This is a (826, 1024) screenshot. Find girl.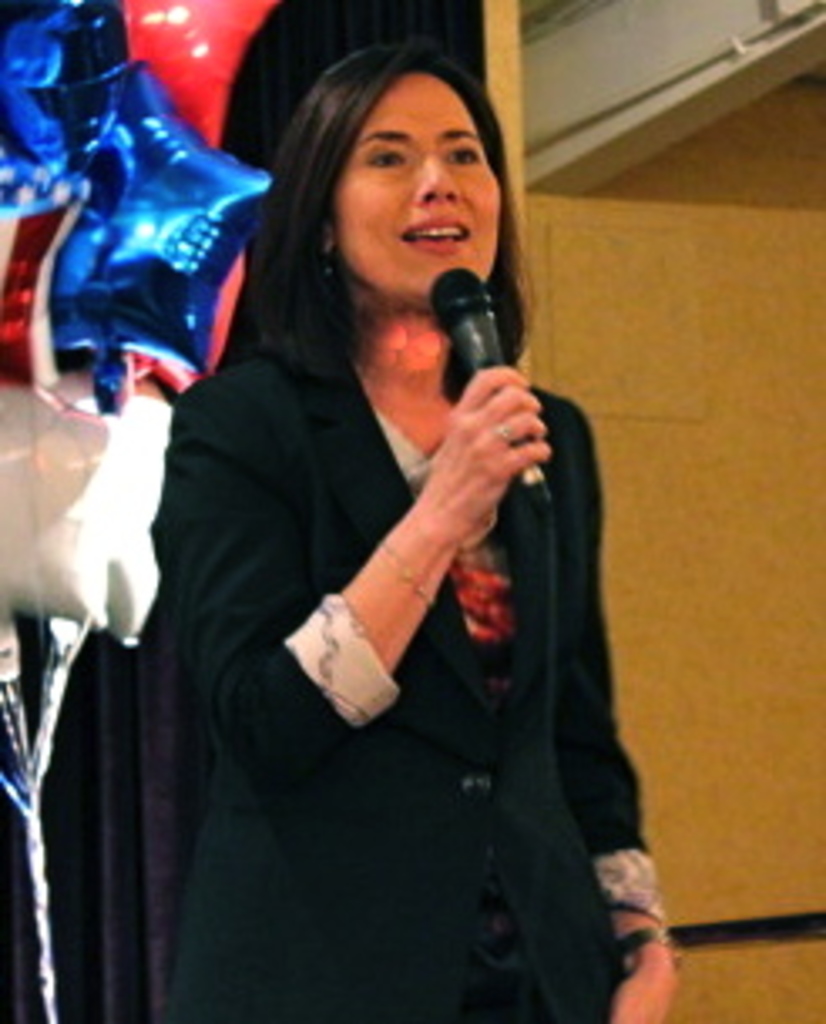
Bounding box: [x1=158, y1=30, x2=678, y2=1021].
